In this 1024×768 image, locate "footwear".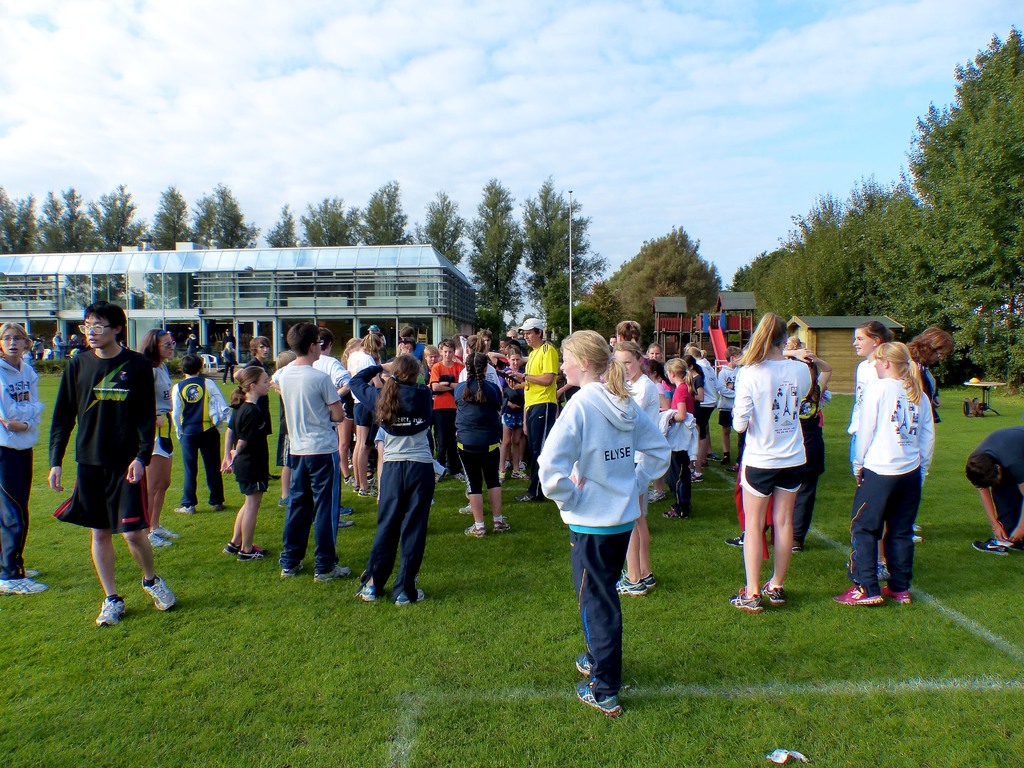
Bounding box: 730/593/768/612.
